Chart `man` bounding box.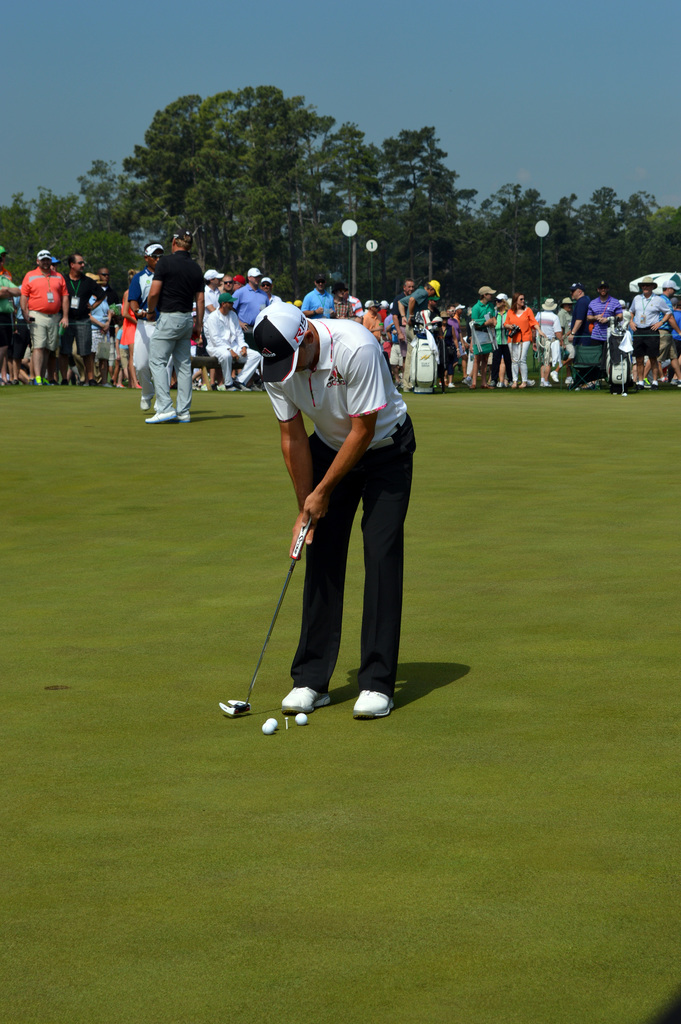
Charted: [361, 301, 381, 340].
